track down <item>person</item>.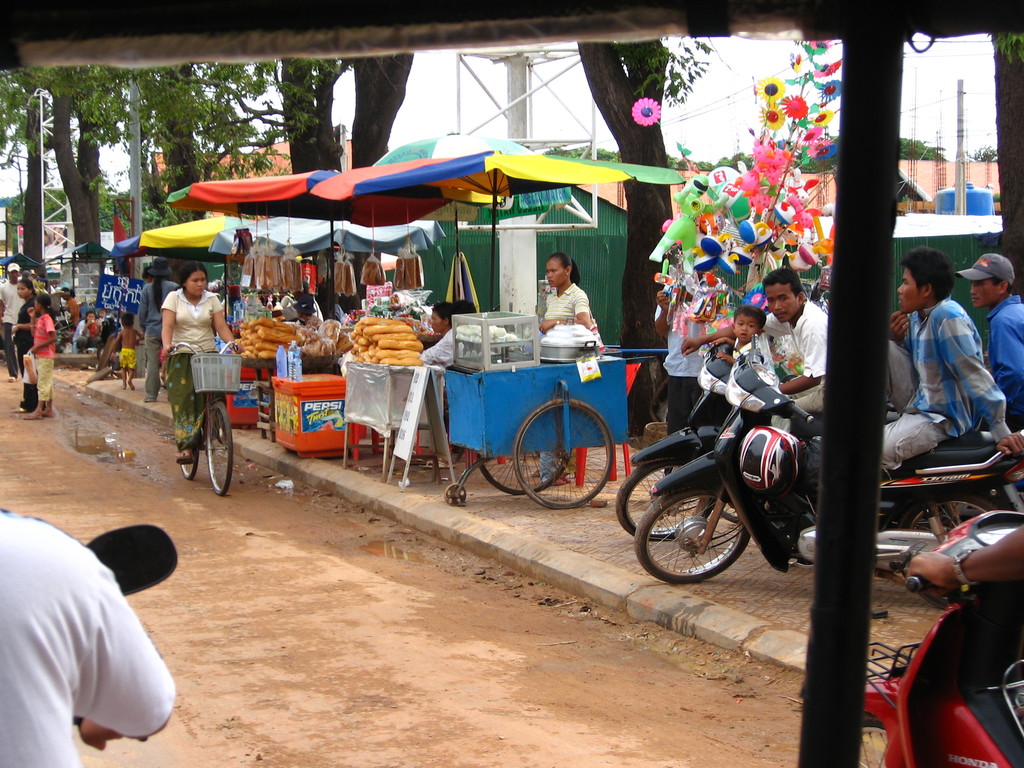
Tracked to (135,258,182,403).
